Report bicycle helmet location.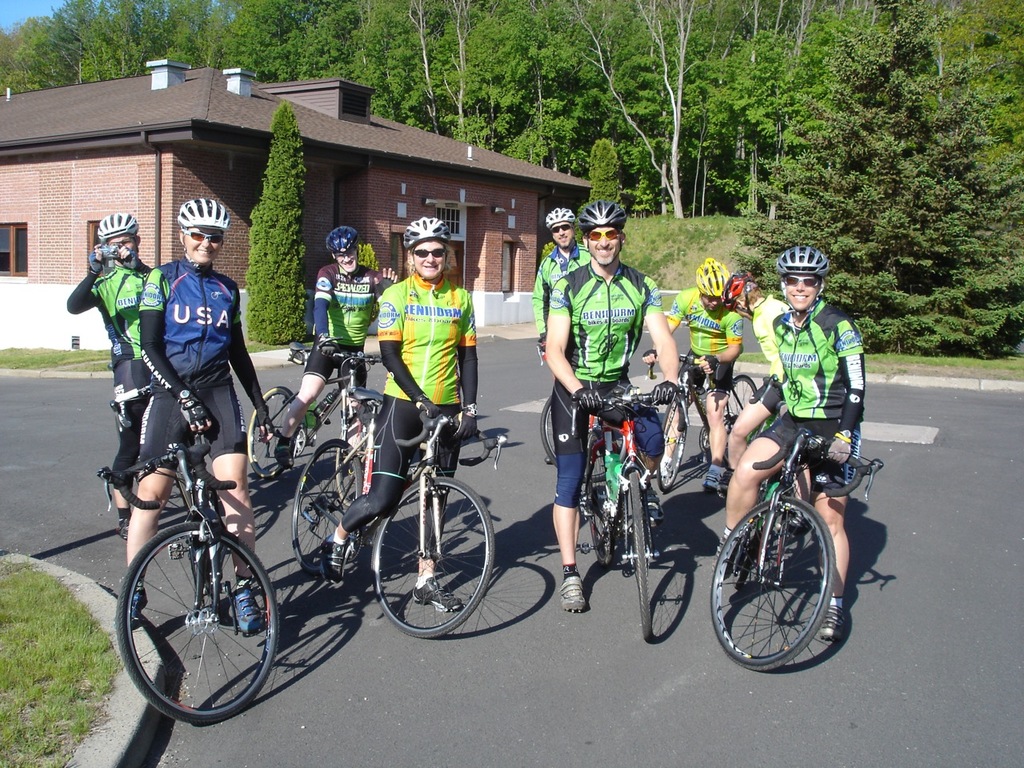
Report: <region>771, 246, 835, 316</region>.
